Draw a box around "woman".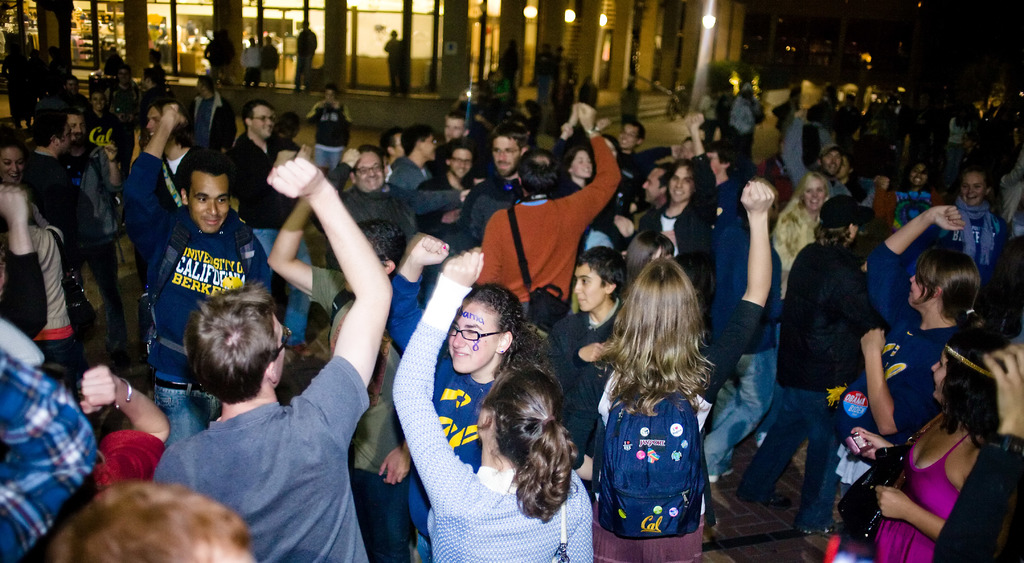
bbox=[943, 165, 1018, 262].
